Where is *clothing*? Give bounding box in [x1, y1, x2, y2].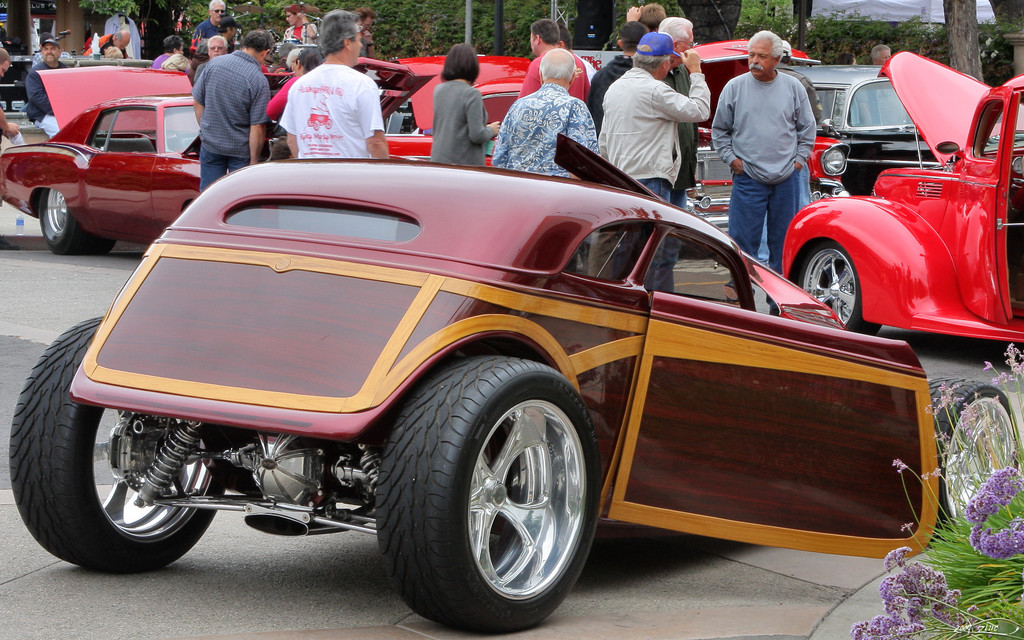
[723, 29, 830, 237].
